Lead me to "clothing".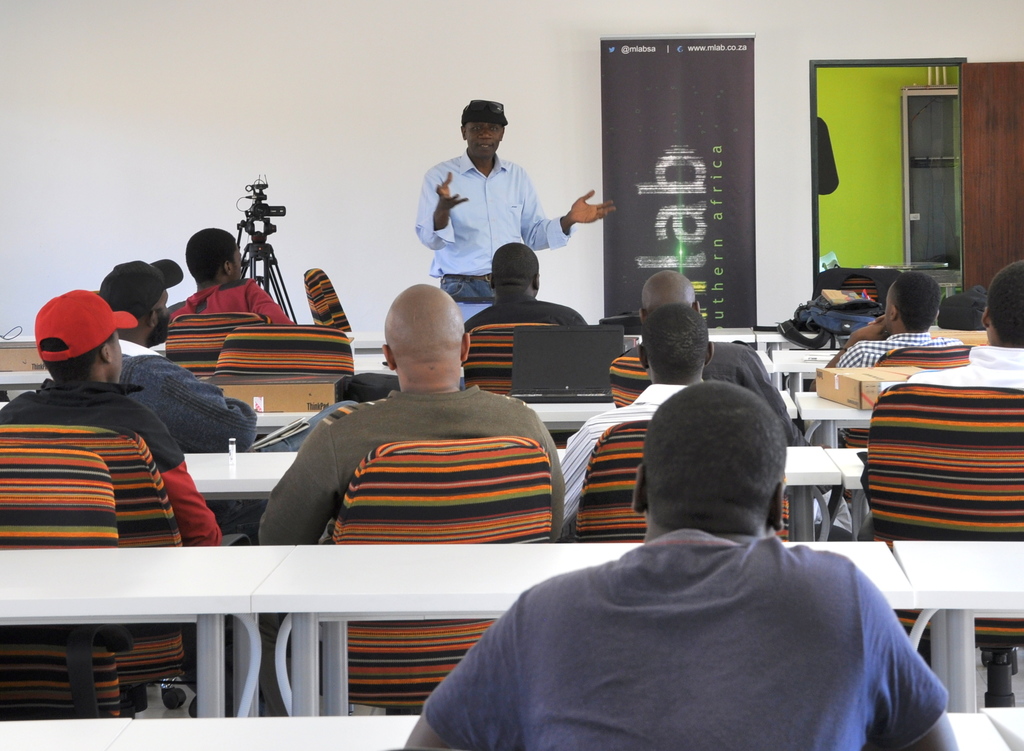
Lead to rect(465, 297, 584, 338).
